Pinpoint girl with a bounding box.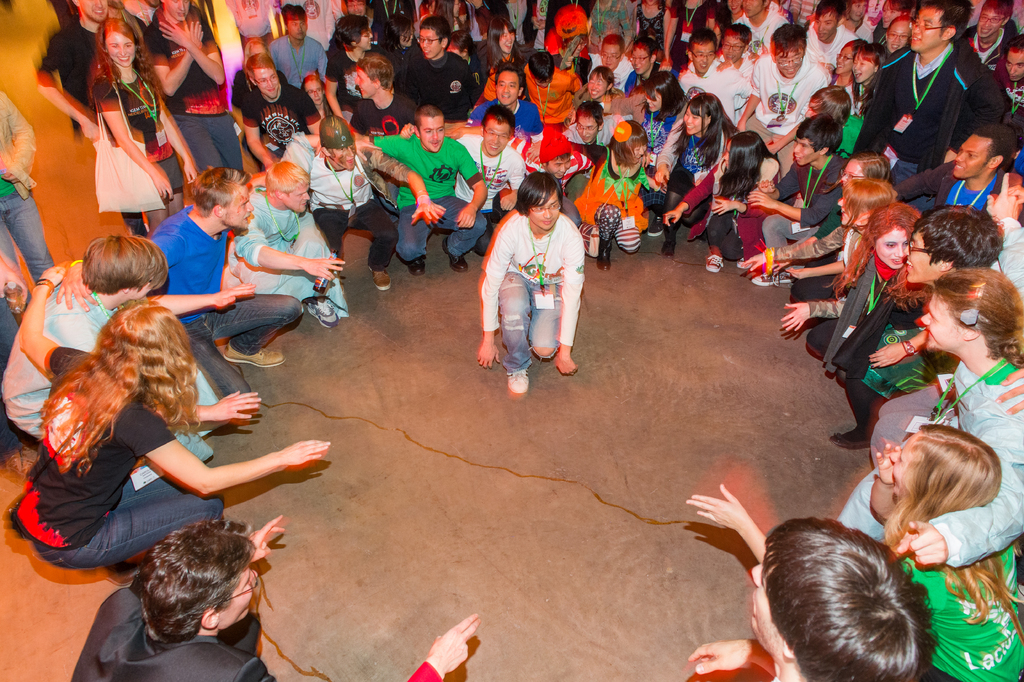
bbox(651, 90, 739, 260).
